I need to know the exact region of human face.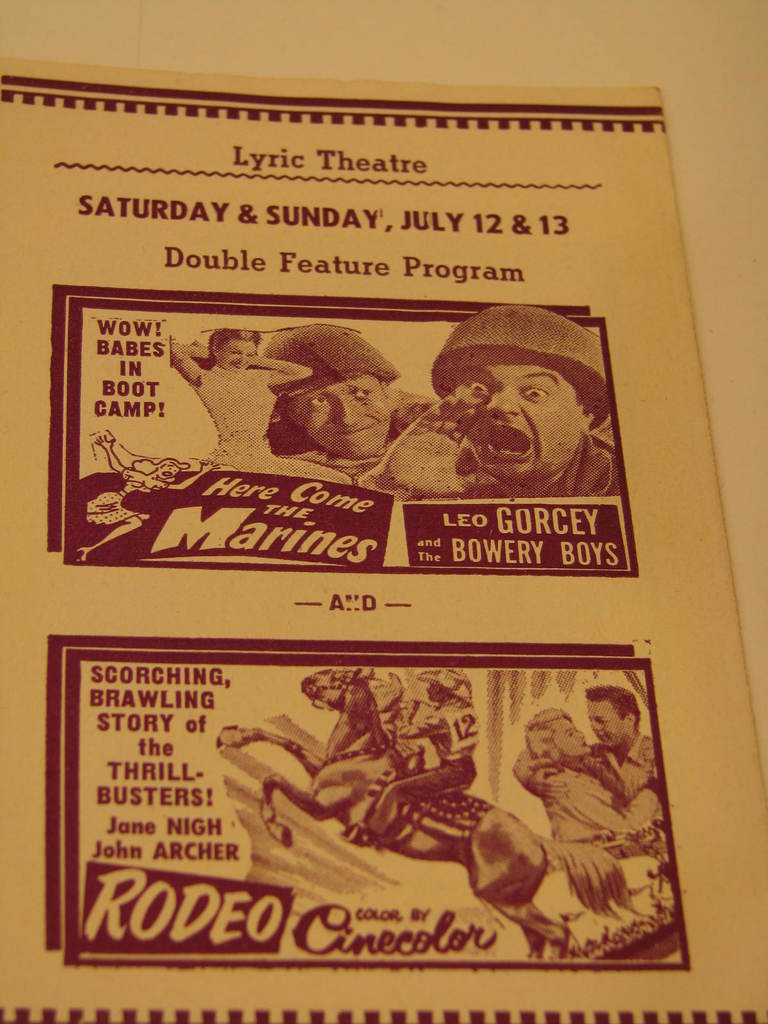
Region: x1=284, y1=375, x2=397, y2=462.
